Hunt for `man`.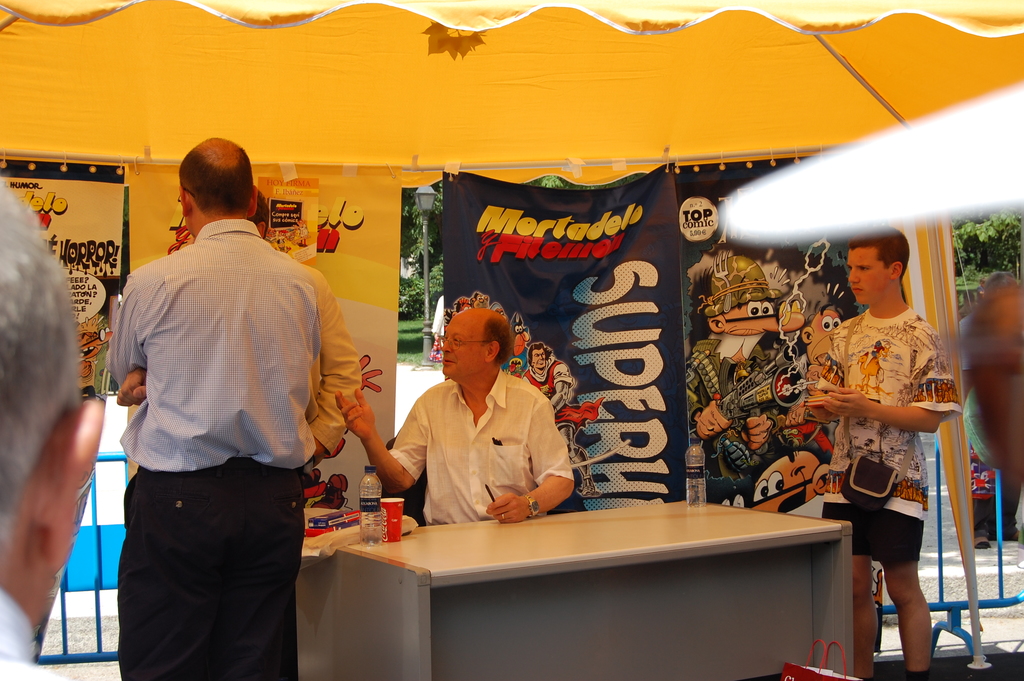
Hunted down at bbox(333, 306, 576, 527).
